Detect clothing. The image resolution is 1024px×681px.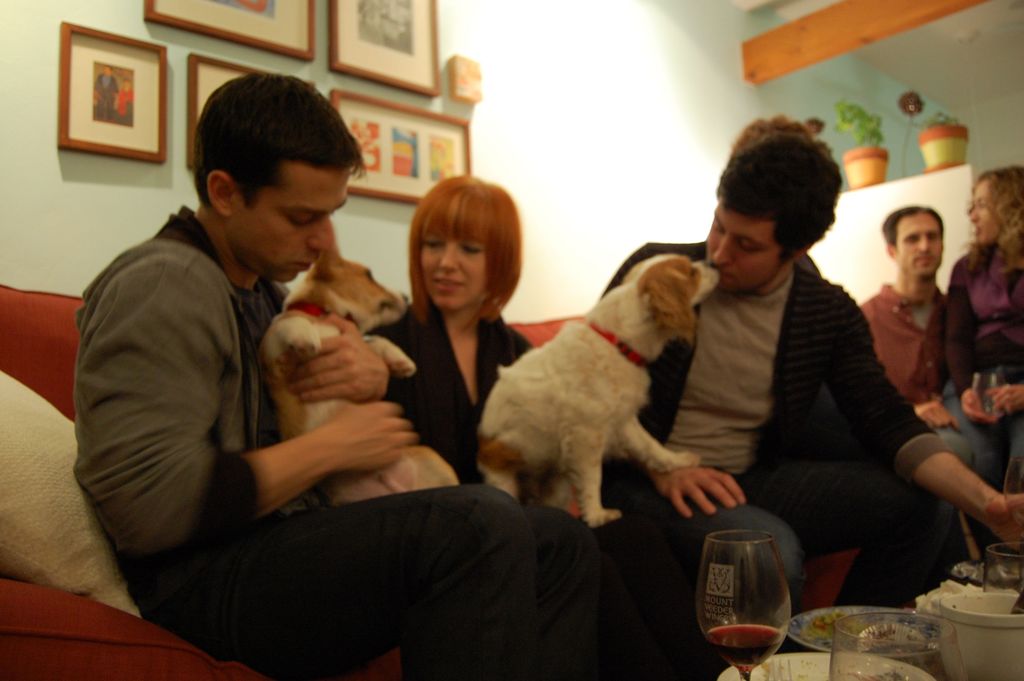
BBox(936, 245, 1023, 504).
